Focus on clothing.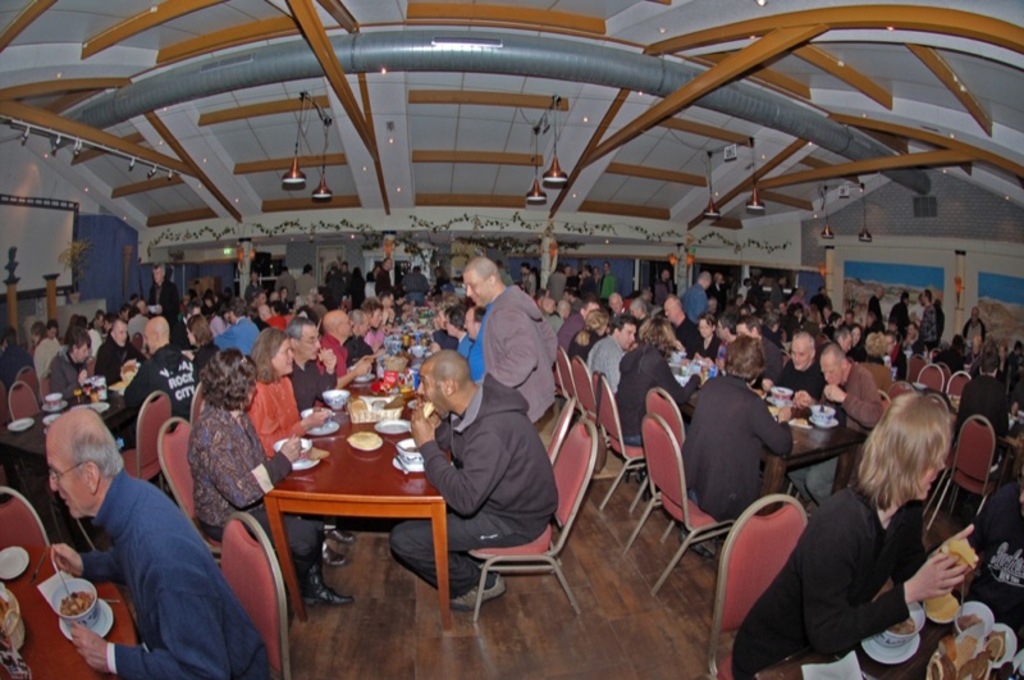
Focused at {"left": 863, "top": 295, "right": 884, "bottom": 327}.
